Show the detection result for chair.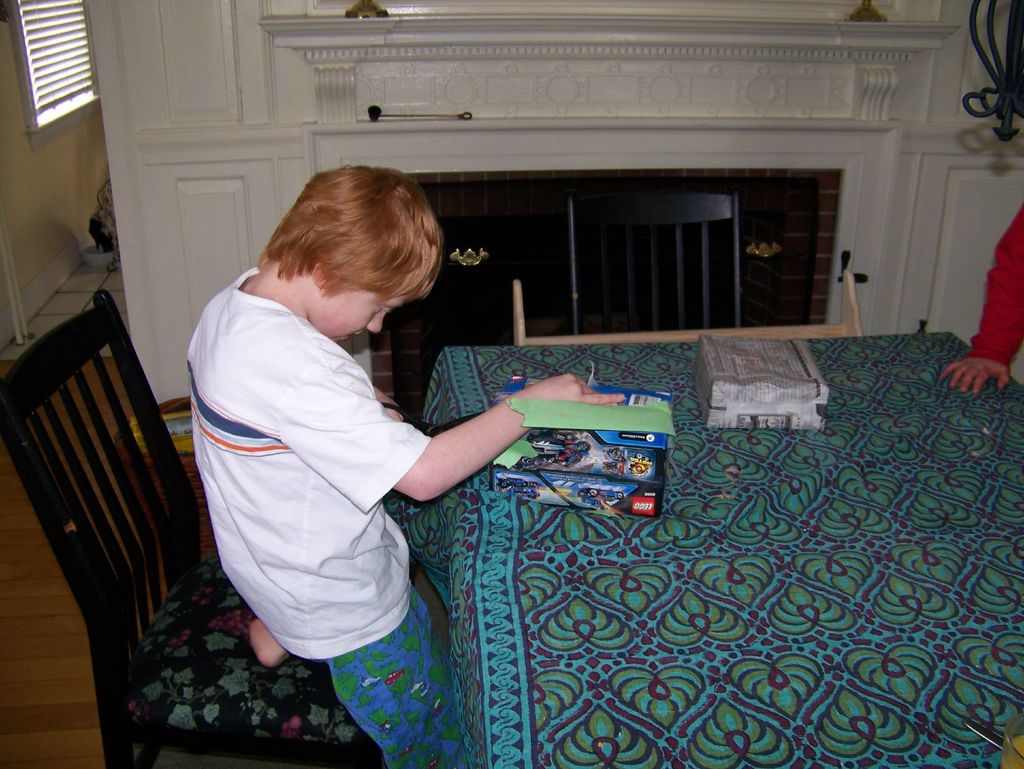
BBox(0, 291, 379, 768).
